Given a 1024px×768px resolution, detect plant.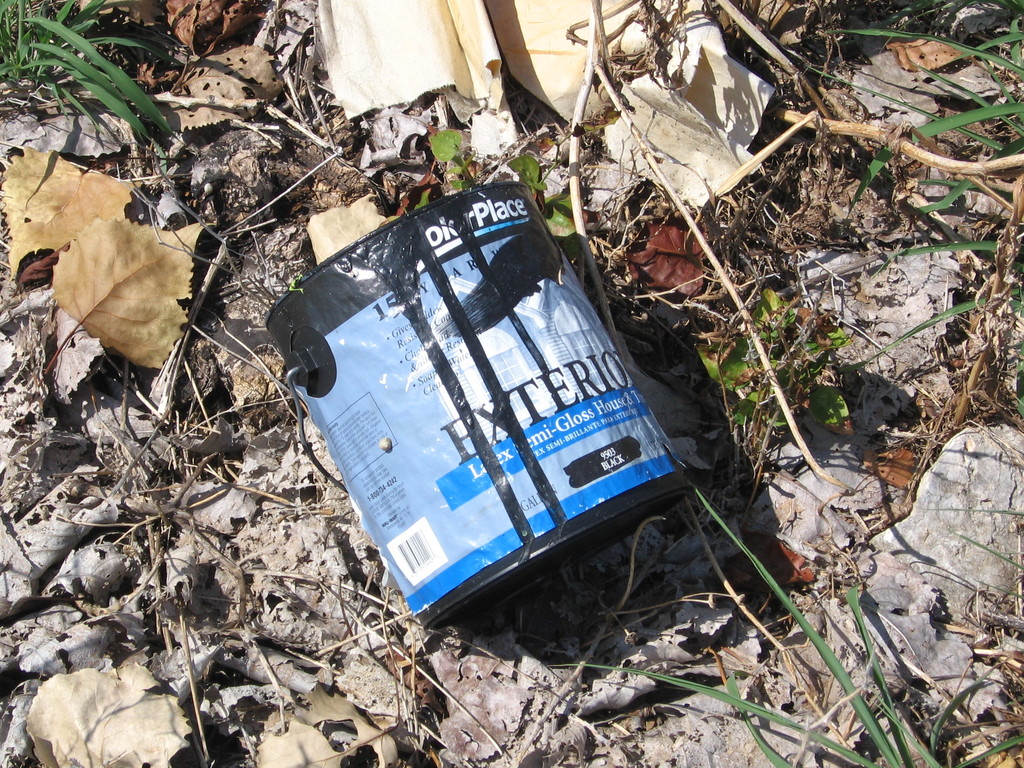
<bbox>692, 340, 756, 442</bbox>.
